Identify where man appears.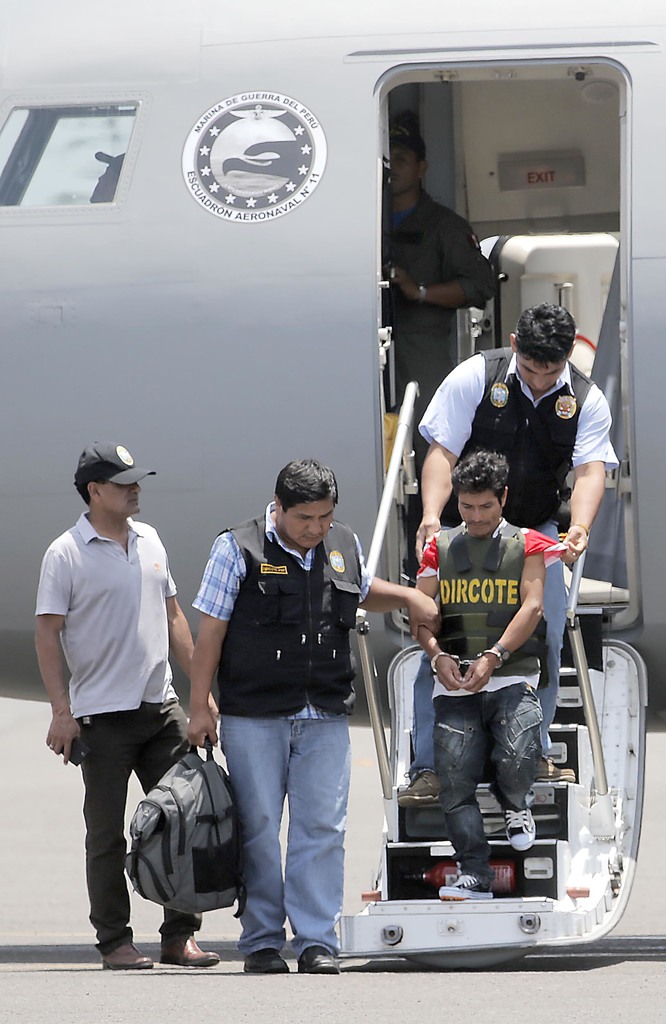
Appears at [408, 452, 562, 902].
